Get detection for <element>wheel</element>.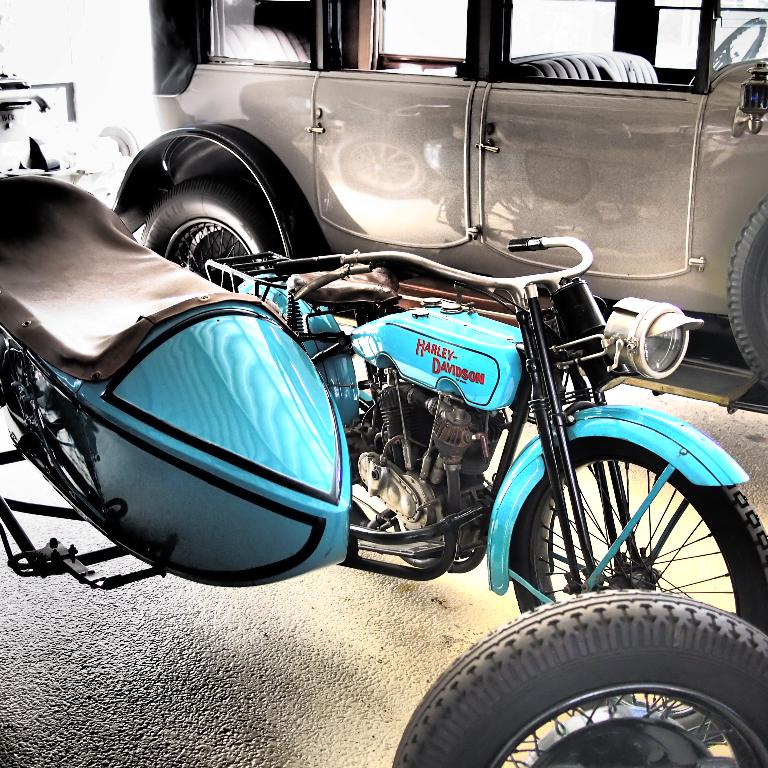
Detection: [392, 588, 767, 767].
